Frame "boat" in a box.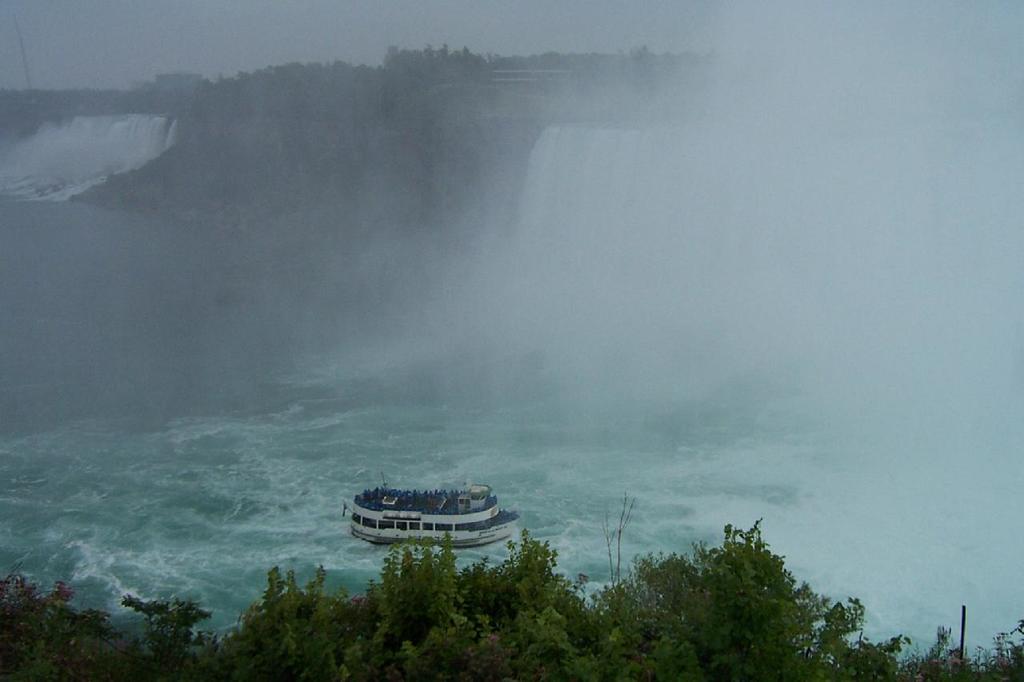
detection(338, 474, 533, 551).
